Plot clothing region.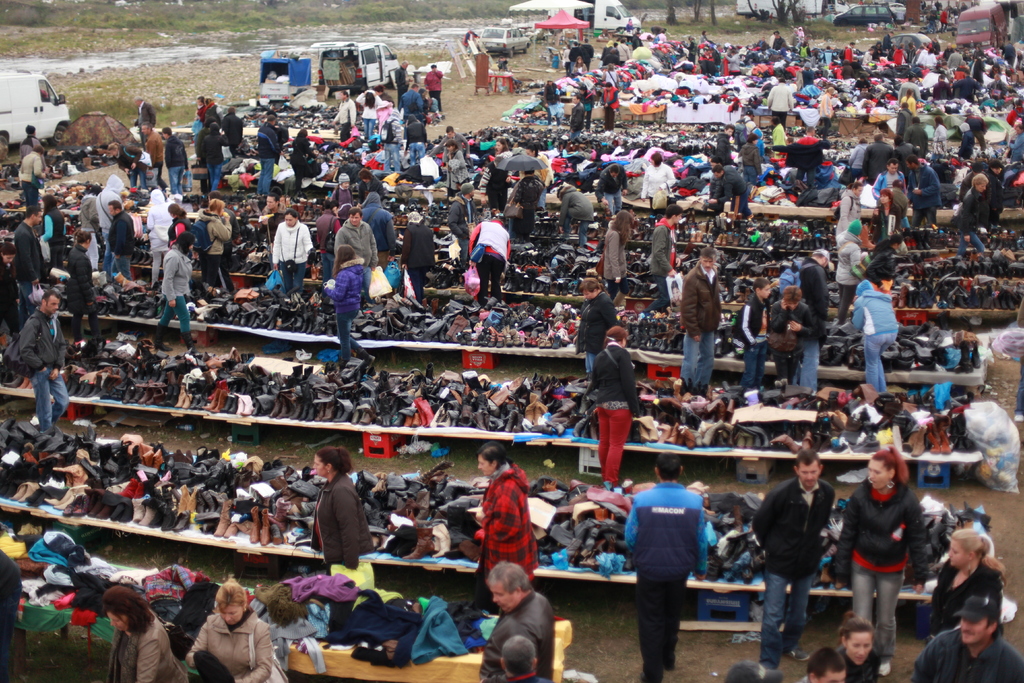
Plotted at {"x1": 550, "y1": 31, "x2": 1023, "y2": 277}.
